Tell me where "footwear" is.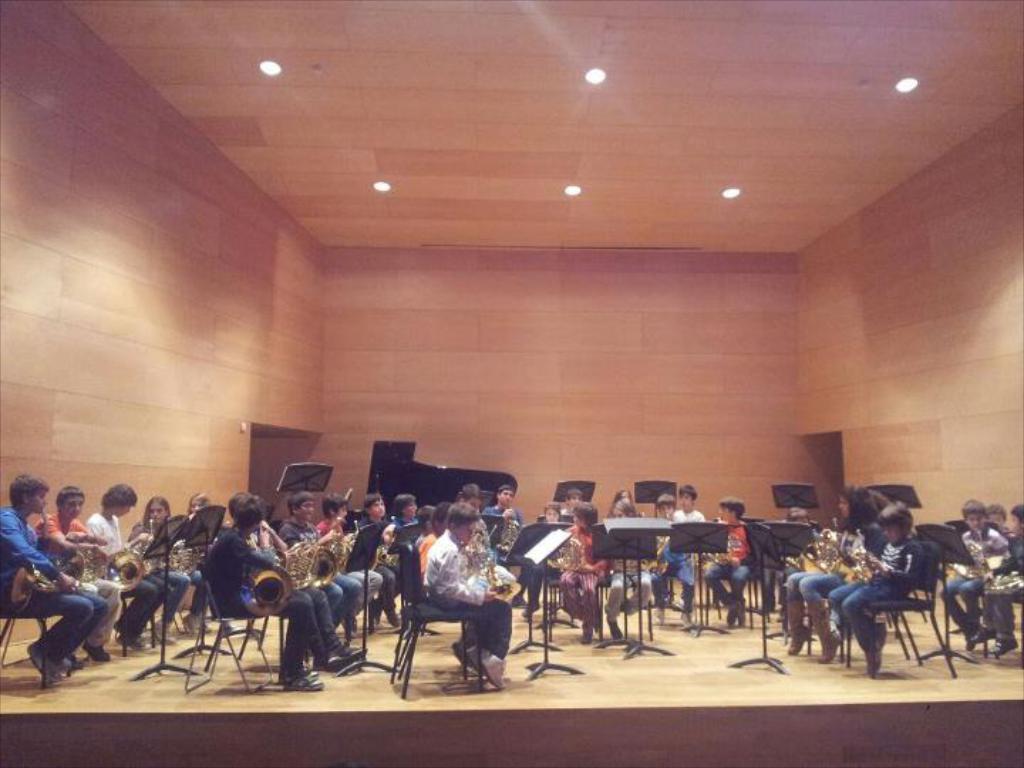
"footwear" is at 319, 656, 347, 671.
